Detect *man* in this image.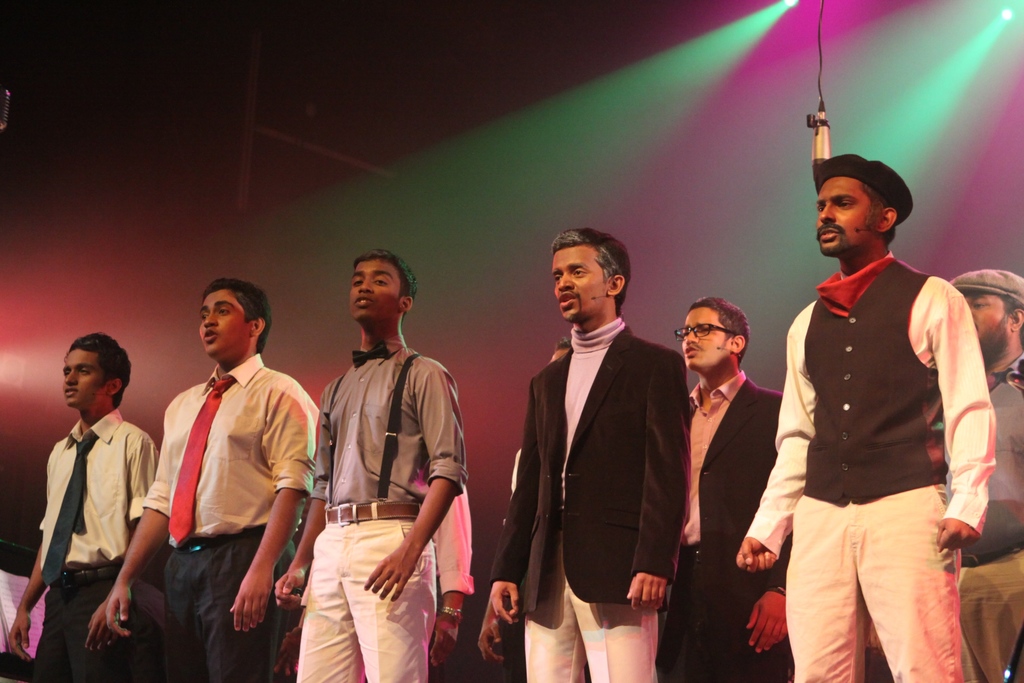
Detection: <box>486,224,692,682</box>.
